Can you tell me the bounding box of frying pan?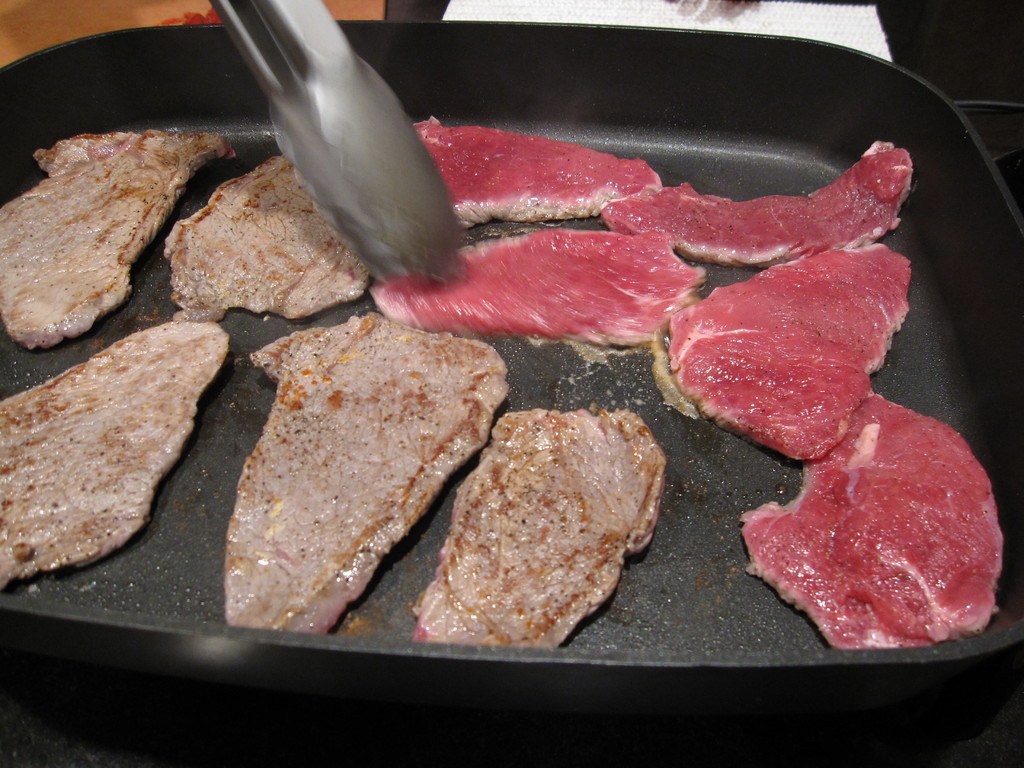
[0, 0, 1023, 767].
